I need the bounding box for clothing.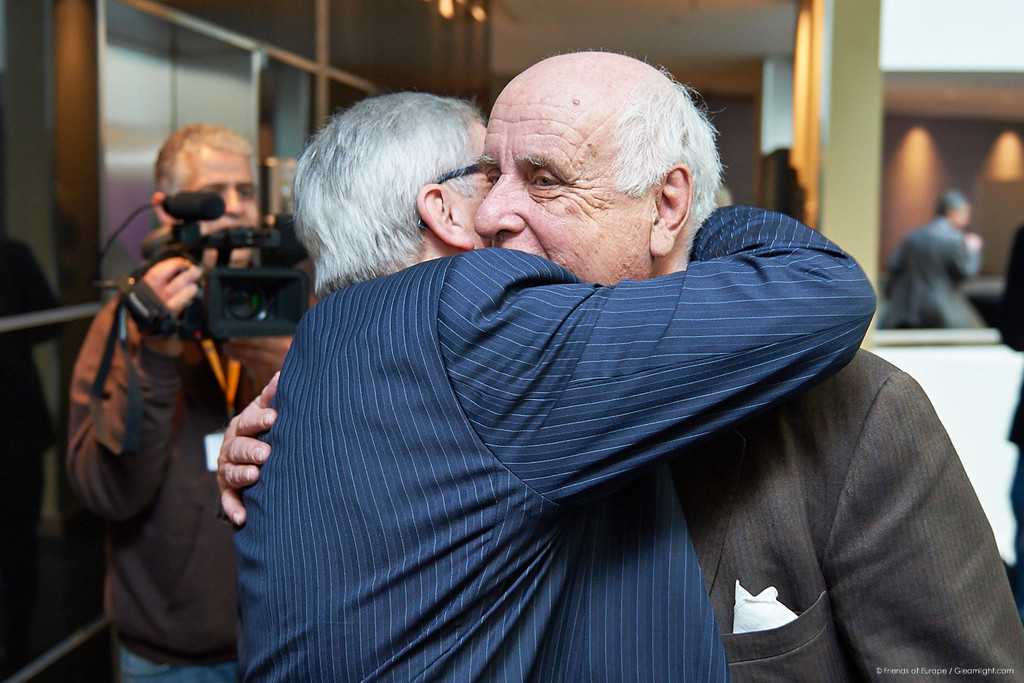
Here it is: <region>234, 212, 872, 676</region>.
